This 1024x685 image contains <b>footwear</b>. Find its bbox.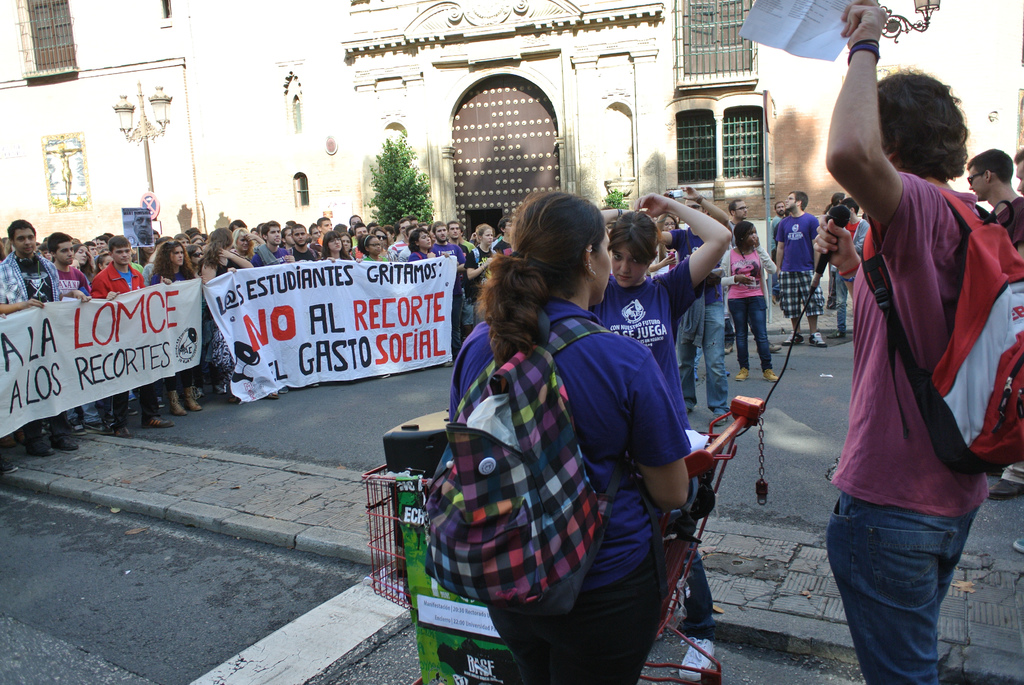
[left=166, top=391, right=186, bottom=416].
